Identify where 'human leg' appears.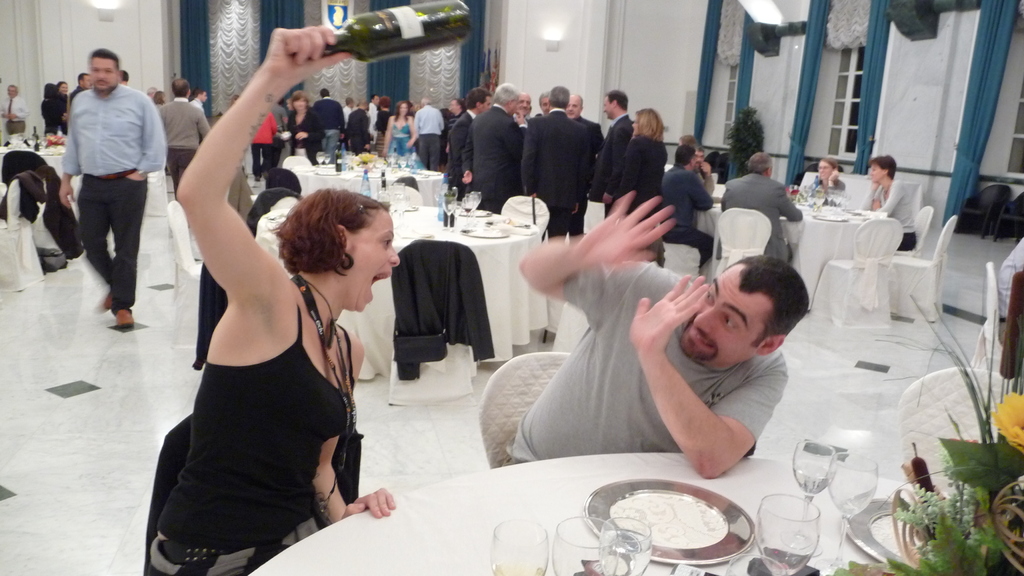
Appears at (540, 197, 563, 251).
